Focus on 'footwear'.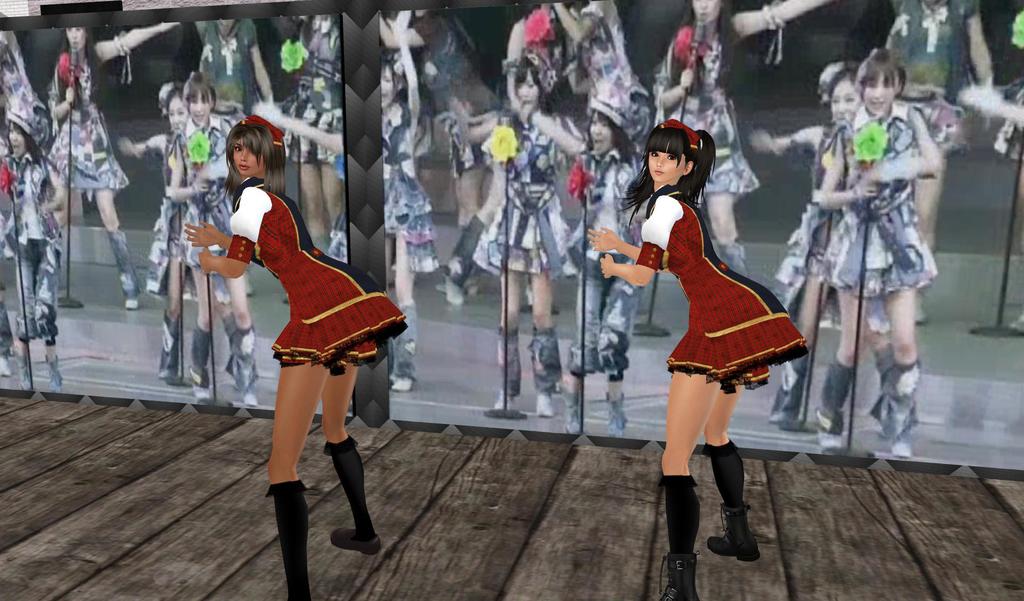
Focused at 59, 296, 85, 310.
